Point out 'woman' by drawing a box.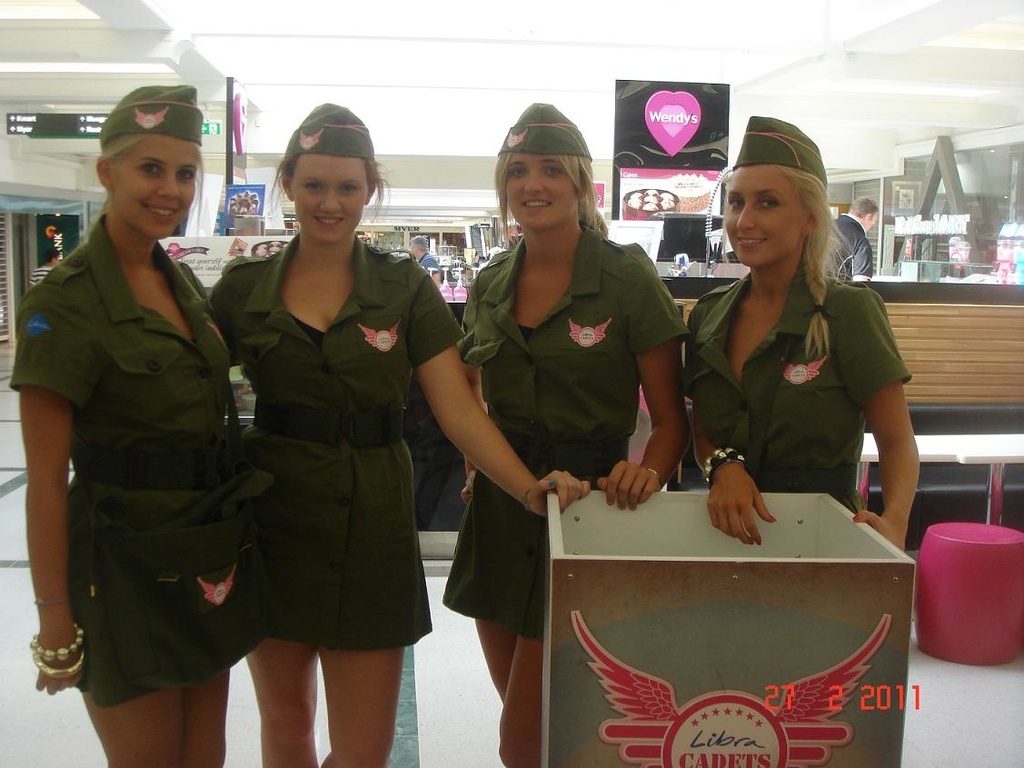
BBox(682, 114, 922, 543).
